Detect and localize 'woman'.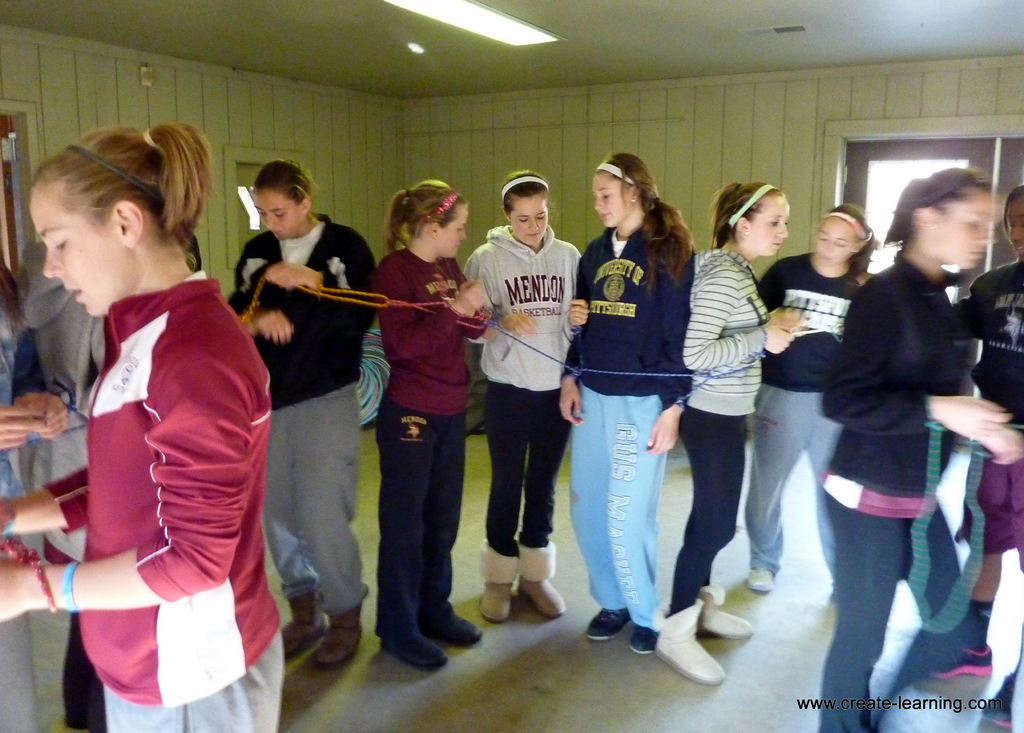
Localized at box=[652, 176, 819, 689].
